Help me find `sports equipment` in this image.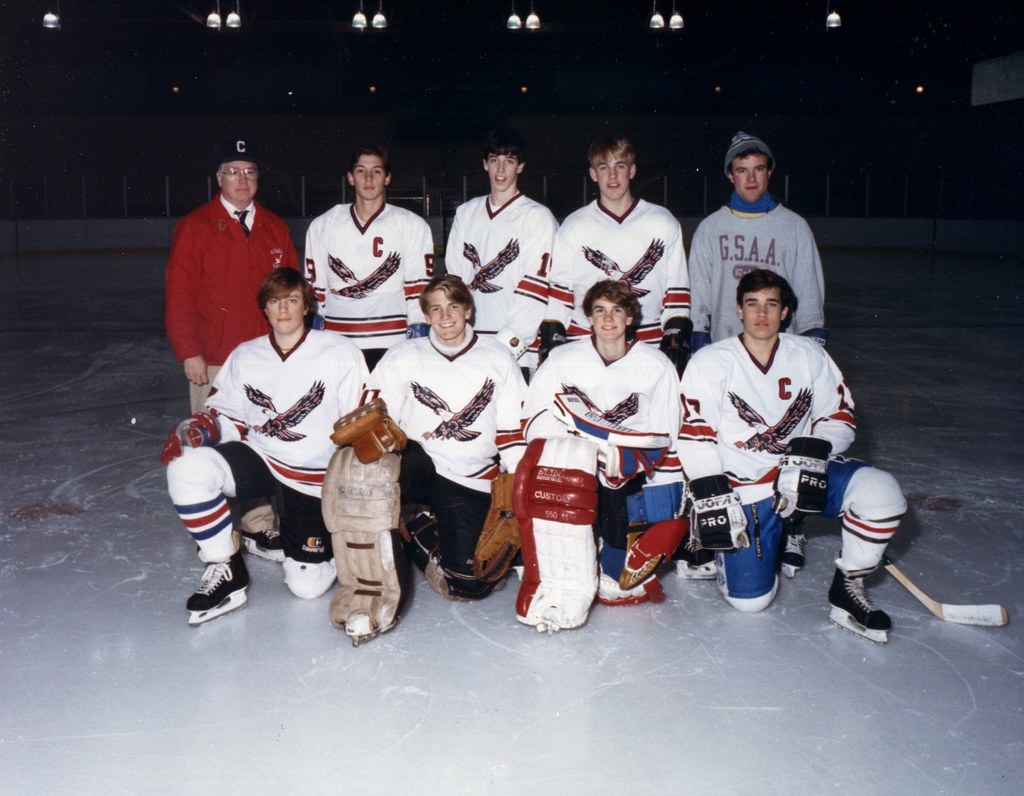
Found it: bbox=(822, 561, 886, 646).
